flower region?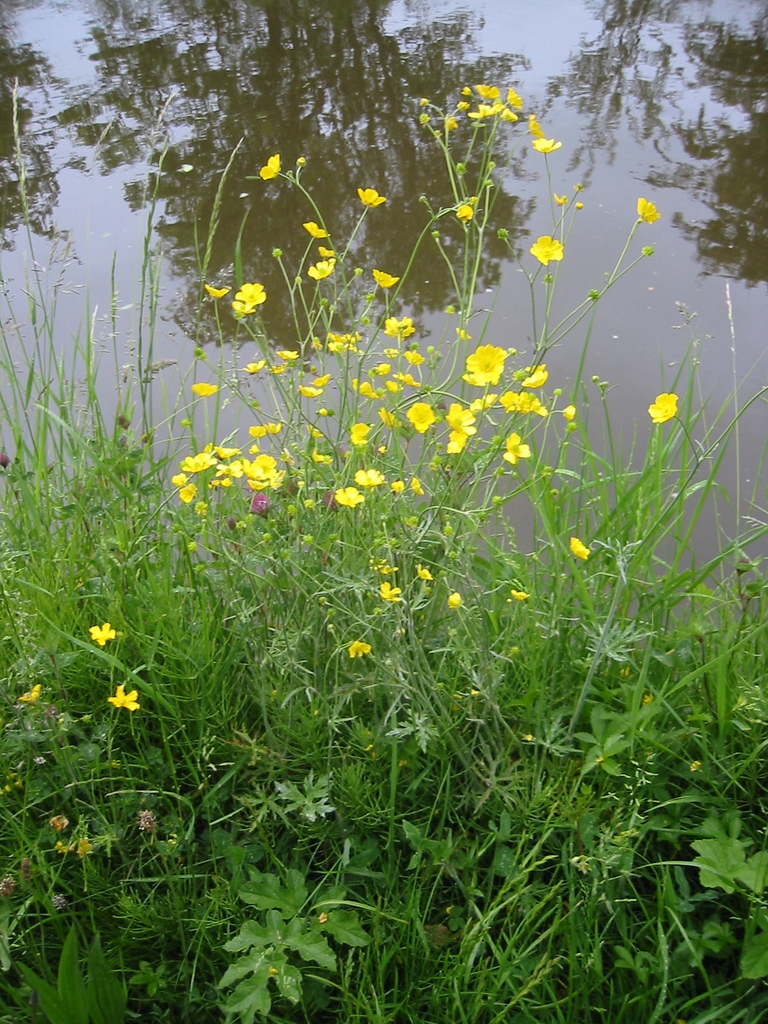
l=561, t=399, r=577, b=420
